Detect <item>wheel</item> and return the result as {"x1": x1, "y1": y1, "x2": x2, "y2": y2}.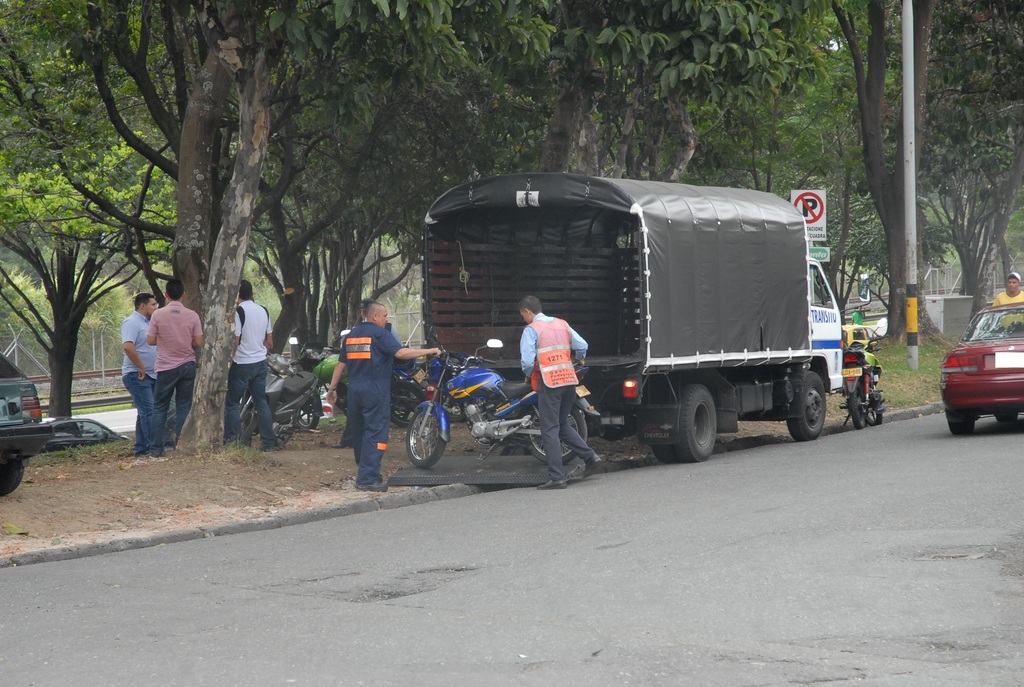
{"x1": 0, "y1": 462, "x2": 22, "y2": 494}.
